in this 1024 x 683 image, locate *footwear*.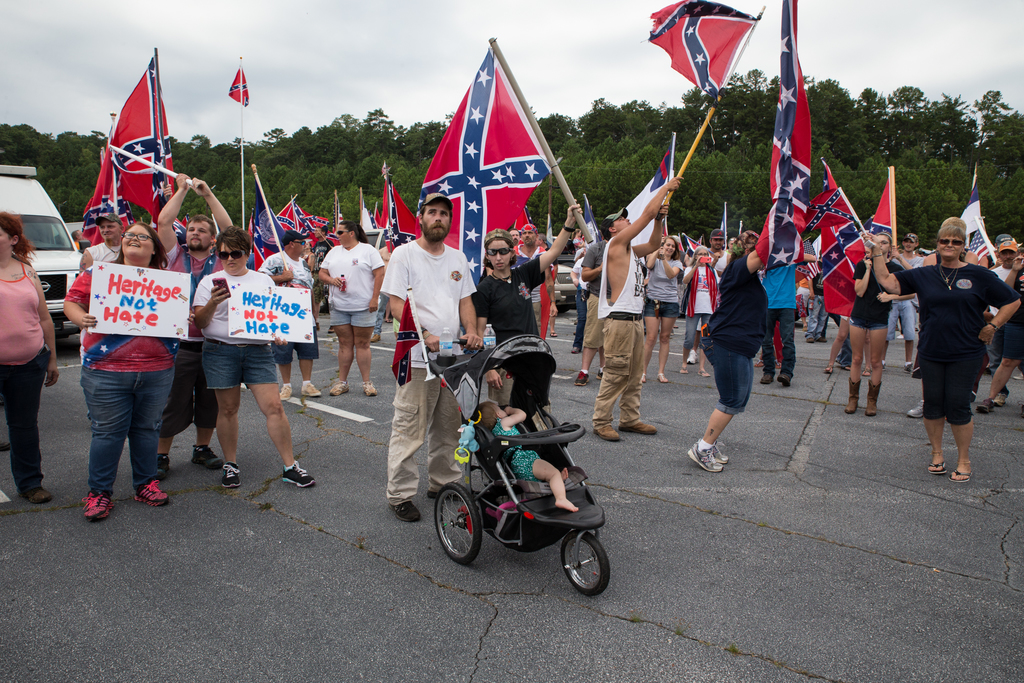
Bounding box: {"x1": 931, "y1": 456, "x2": 956, "y2": 477}.
